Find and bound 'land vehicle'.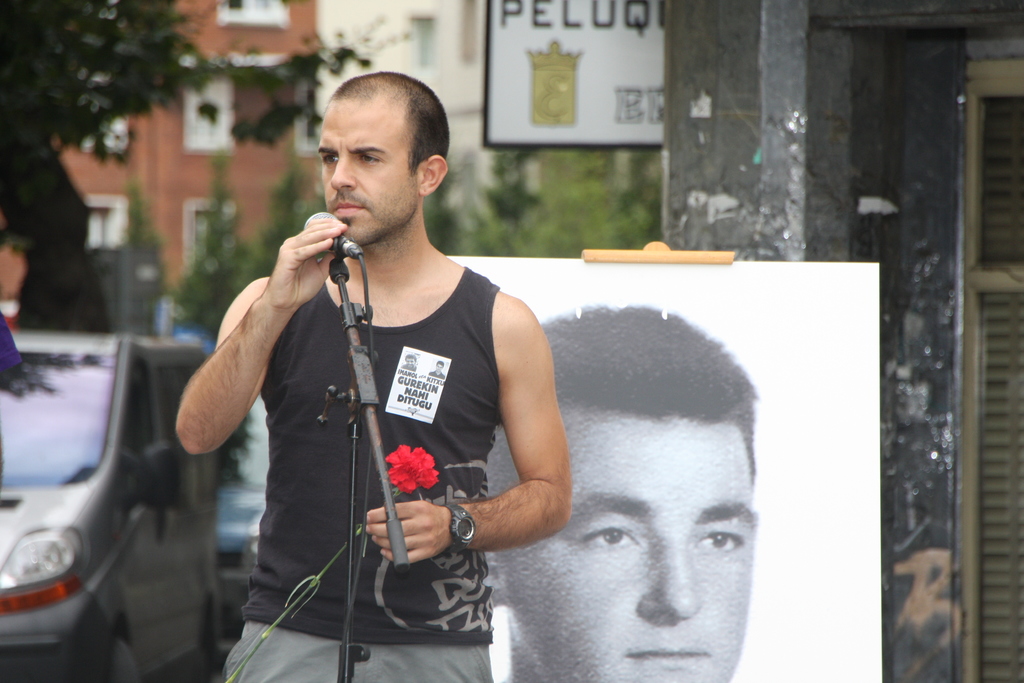
Bound: locate(209, 395, 277, 609).
